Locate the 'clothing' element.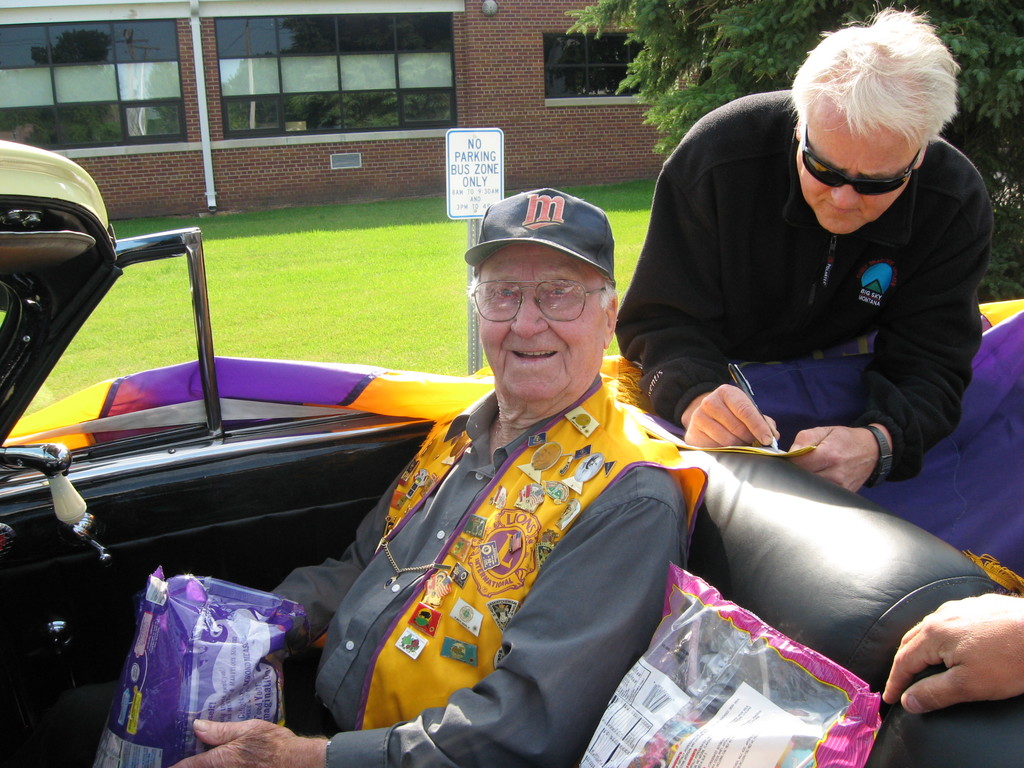
Element bbox: [605, 86, 1000, 486].
